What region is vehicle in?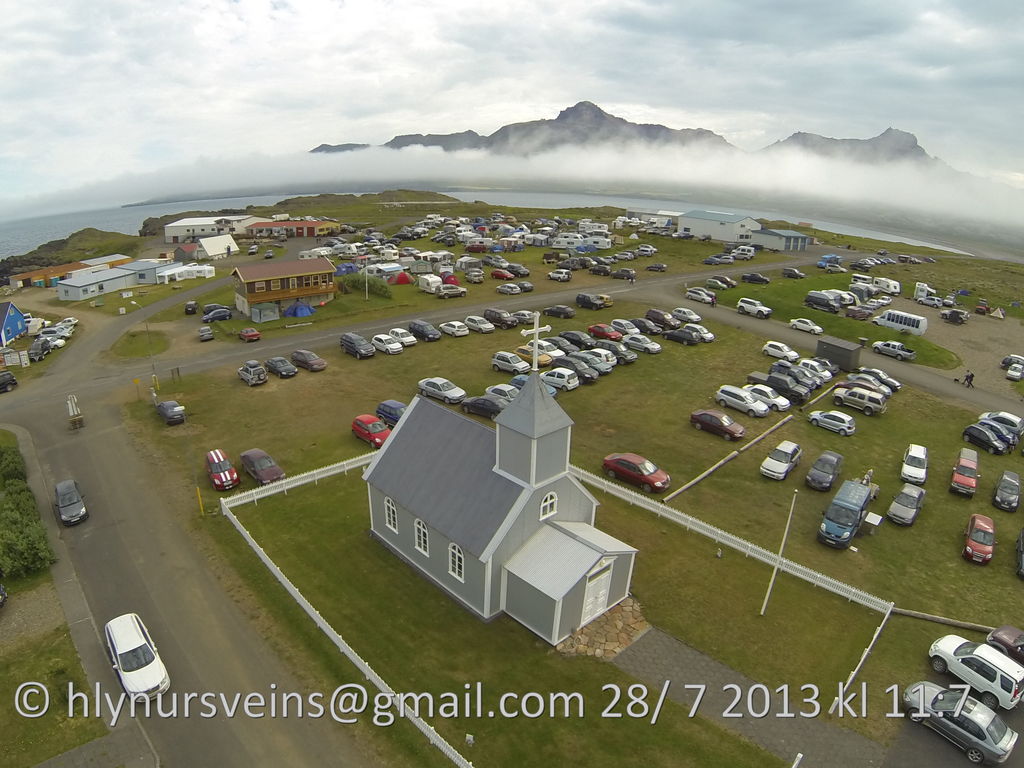
(x1=964, y1=516, x2=999, y2=563).
